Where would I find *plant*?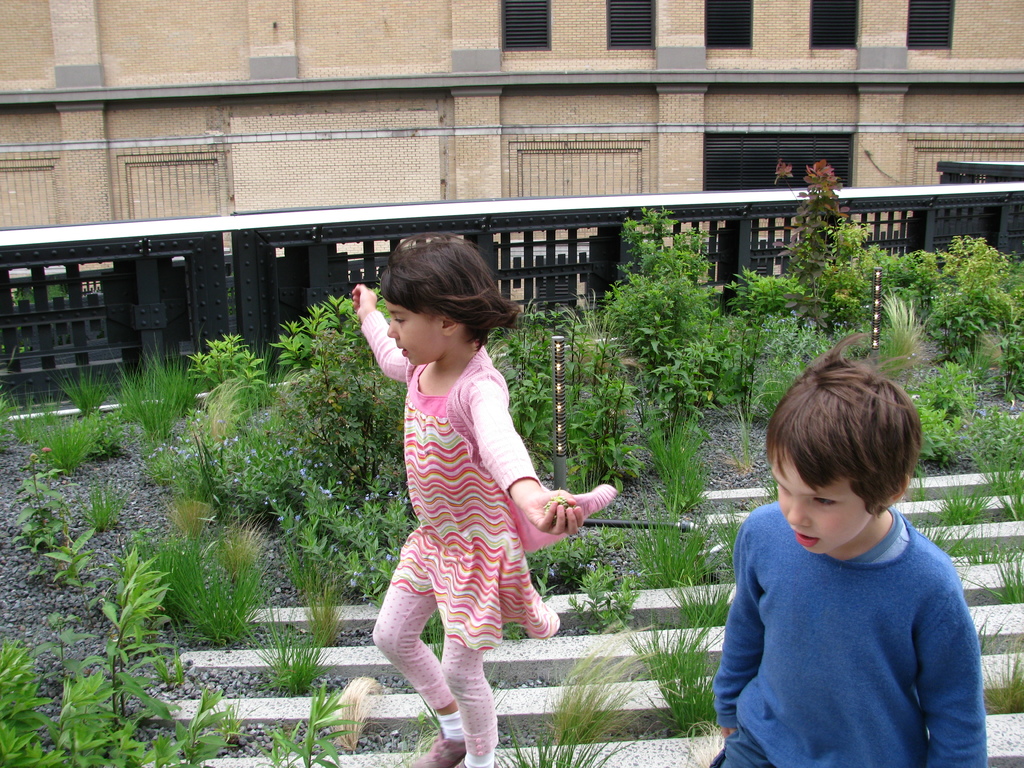
At detection(572, 564, 637, 632).
